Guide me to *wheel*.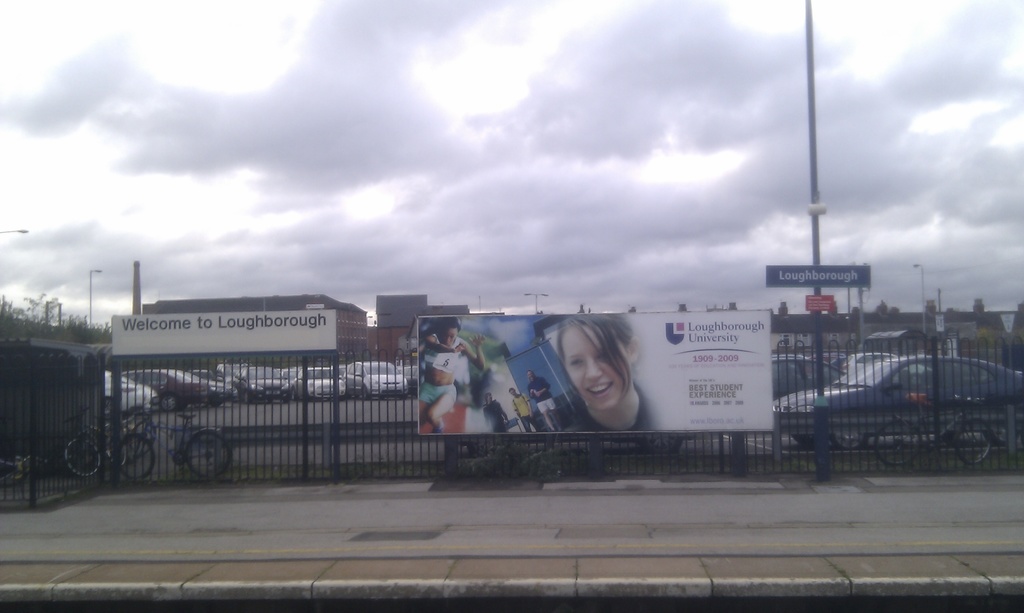
Guidance: bbox(243, 392, 249, 405).
